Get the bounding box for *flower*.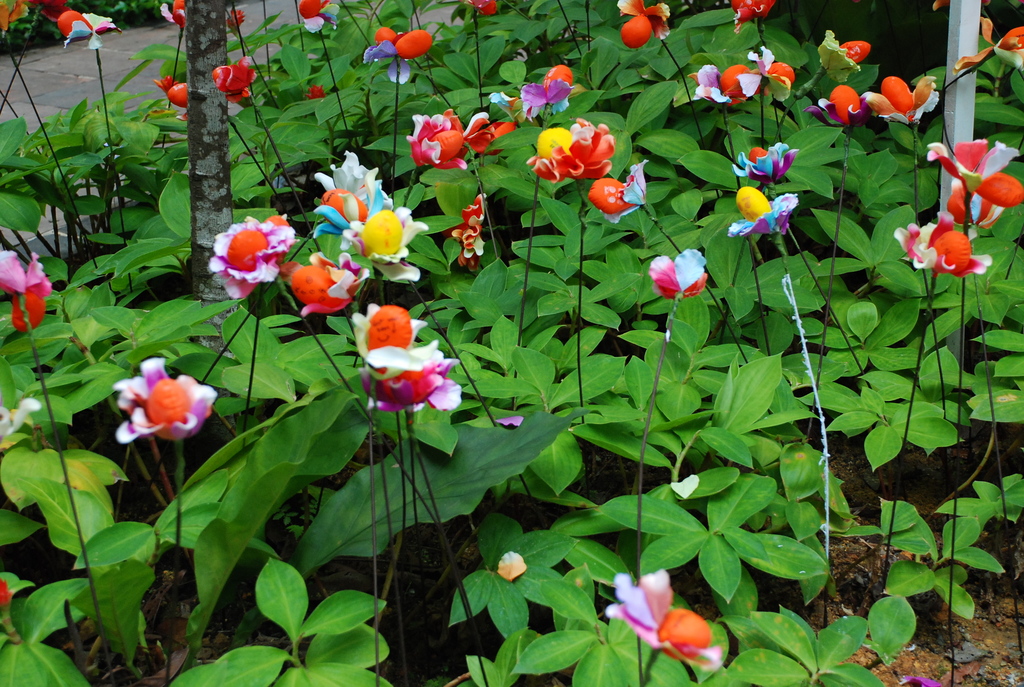
525:115:620:182.
